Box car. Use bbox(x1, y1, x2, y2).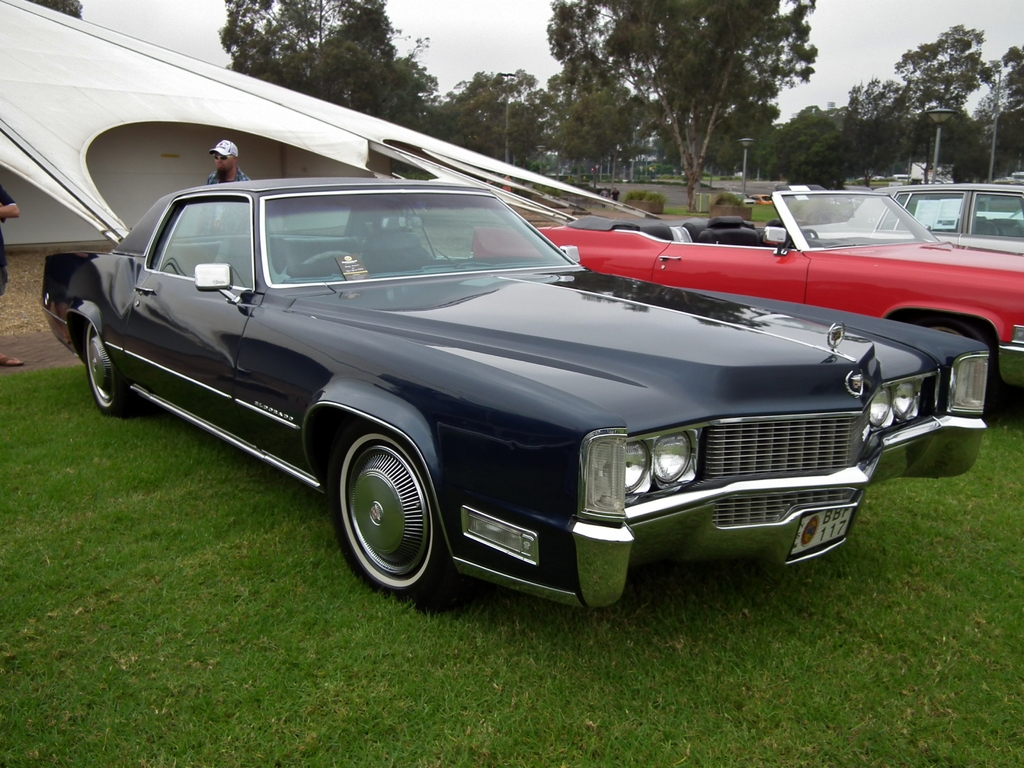
bbox(794, 179, 1023, 244).
